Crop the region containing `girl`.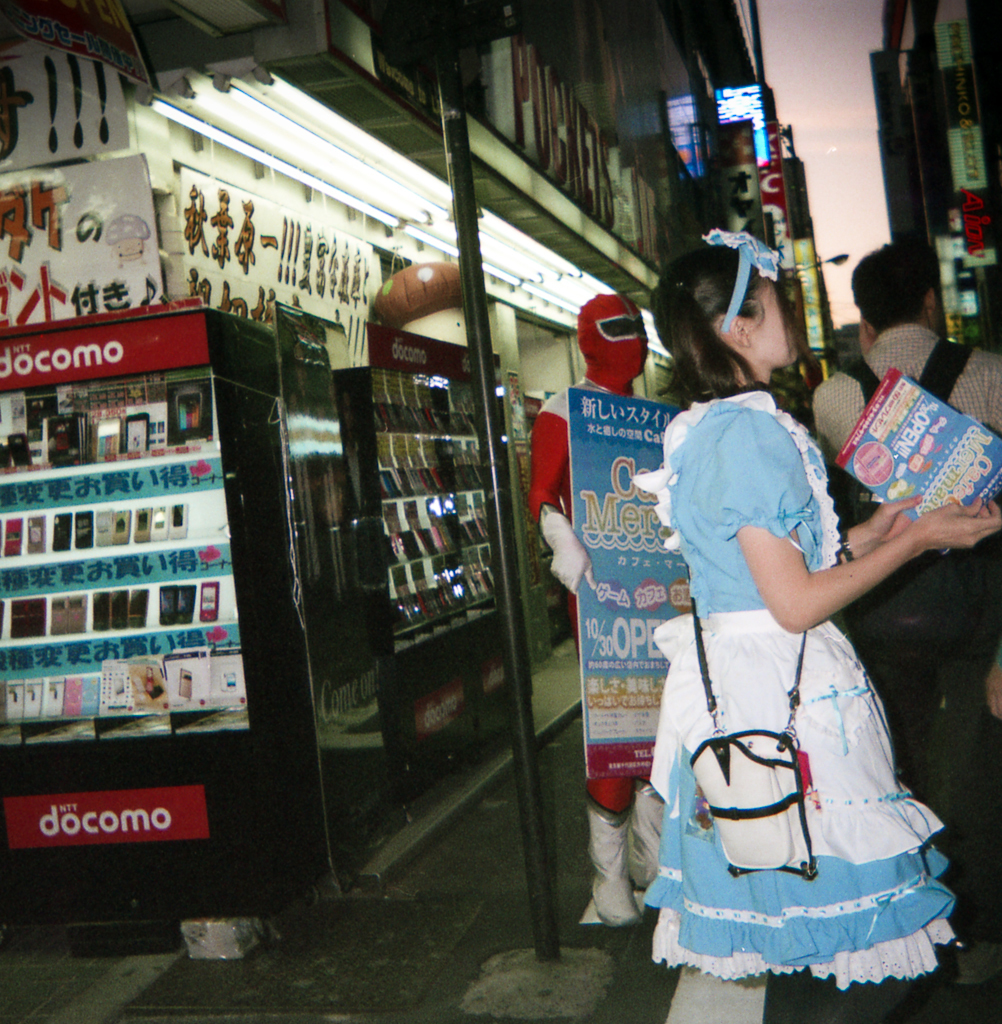
Crop region: Rect(647, 232, 993, 1016).
